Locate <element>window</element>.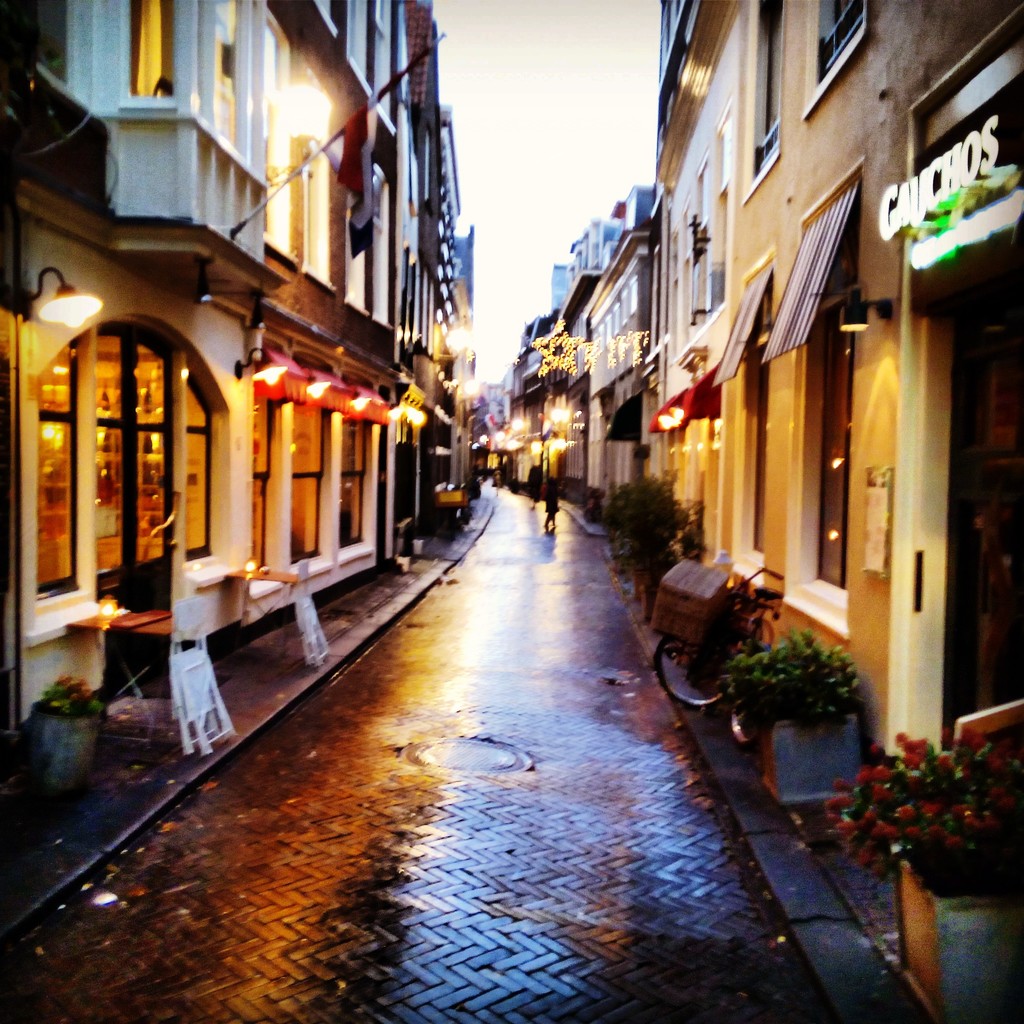
Bounding box: [left=287, top=403, right=329, bottom=567].
